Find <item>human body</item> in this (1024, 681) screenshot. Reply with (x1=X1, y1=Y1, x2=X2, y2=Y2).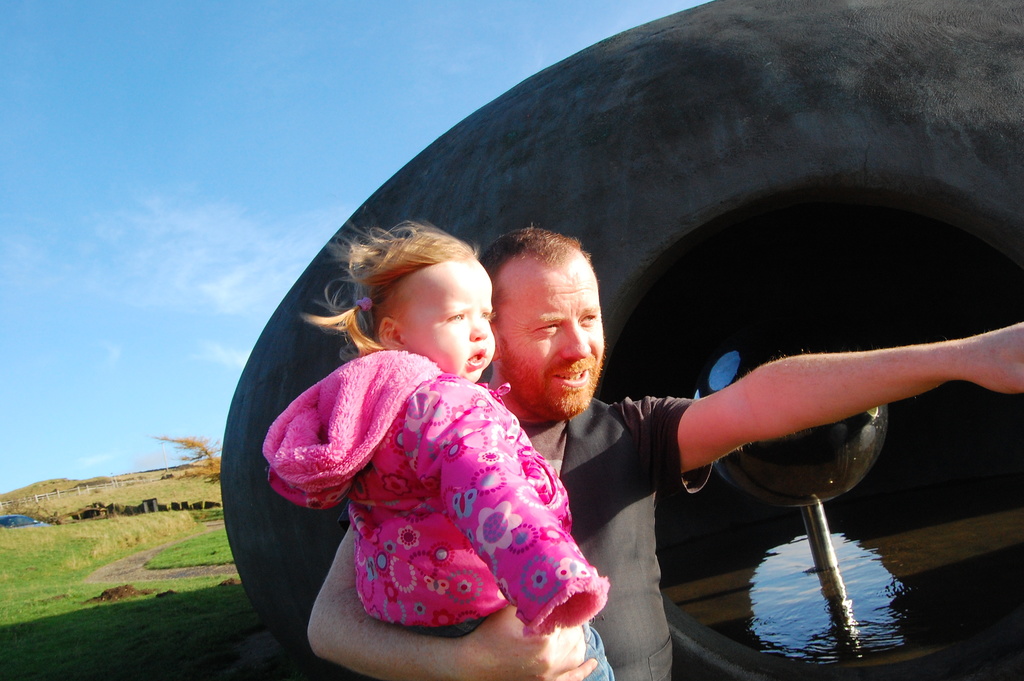
(x1=277, y1=204, x2=561, y2=670).
